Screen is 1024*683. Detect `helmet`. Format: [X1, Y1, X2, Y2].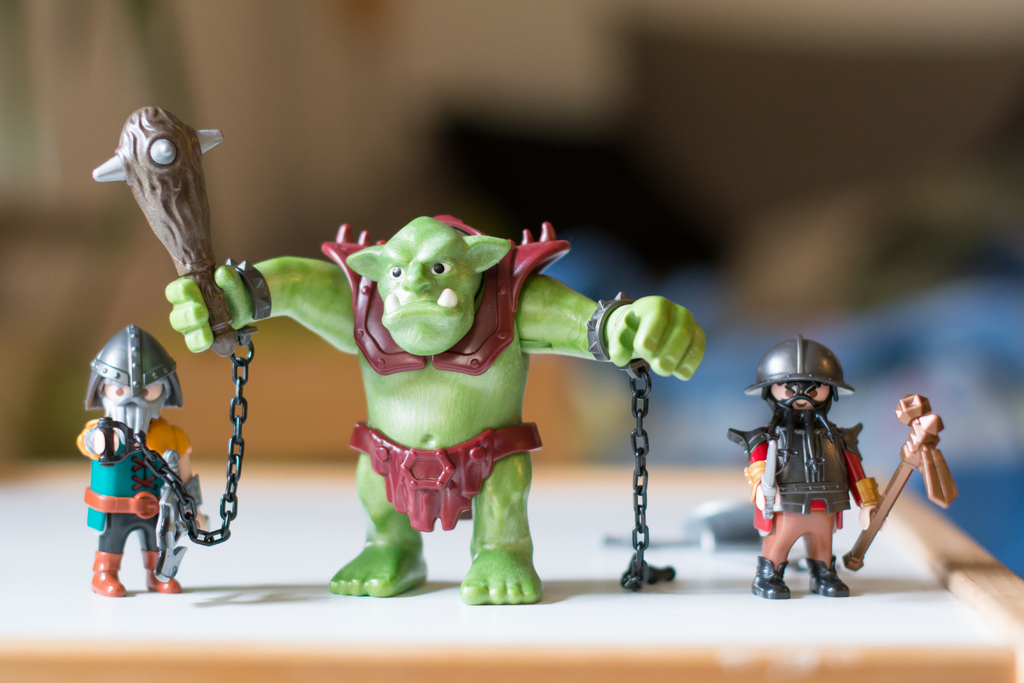
[740, 337, 855, 464].
